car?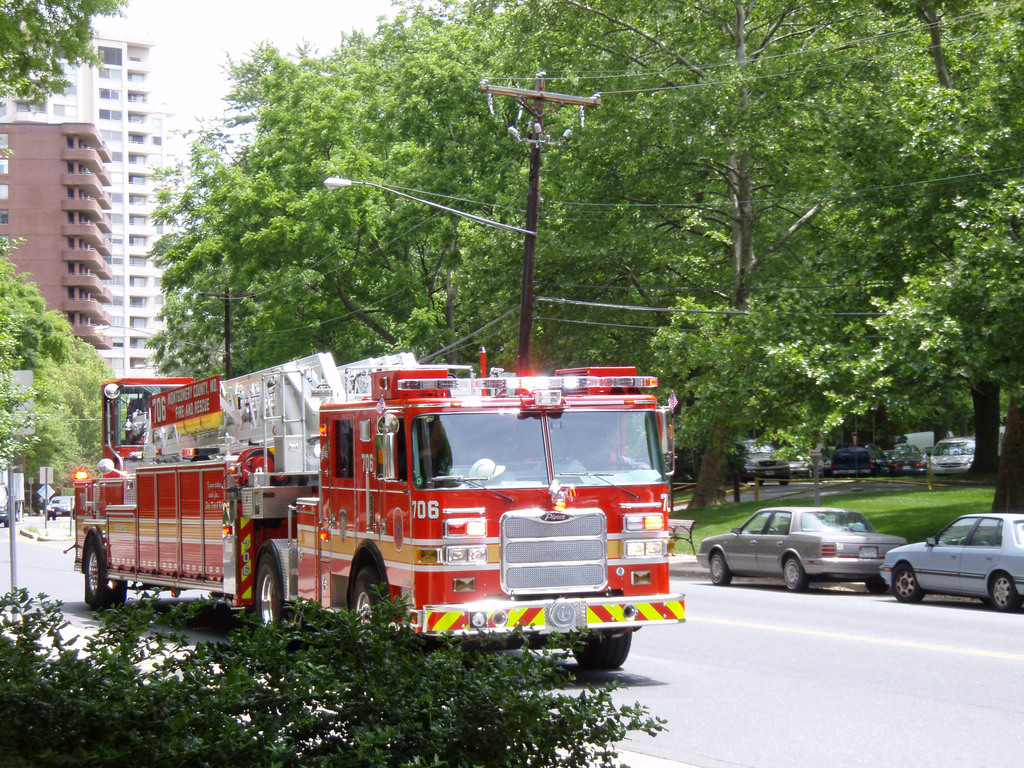
BBox(44, 499, 75, 513)
